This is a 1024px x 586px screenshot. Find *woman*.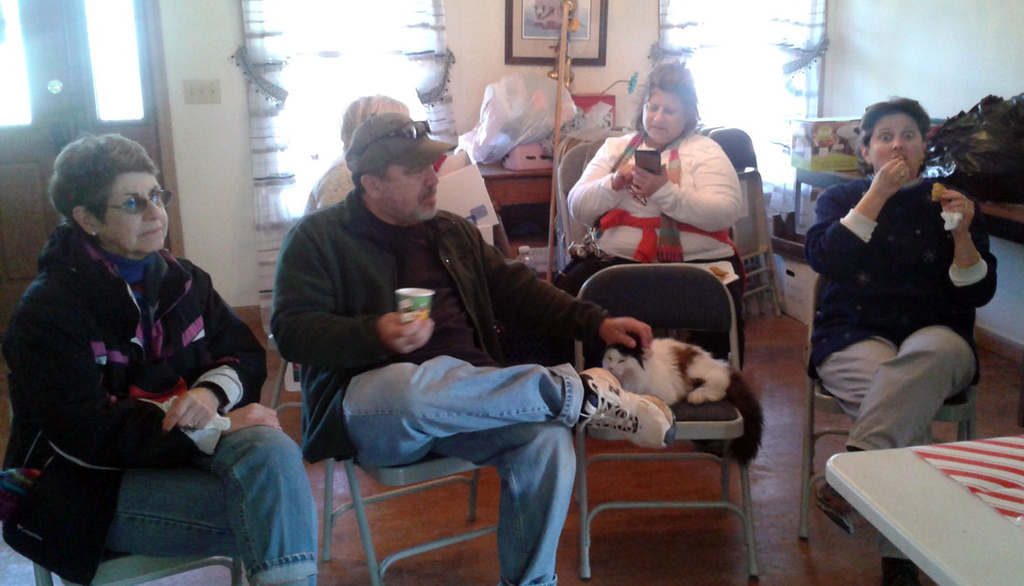
Bounding box: {"x1": 4, "y1": 134, "x2": 315, "y2": 585}.
